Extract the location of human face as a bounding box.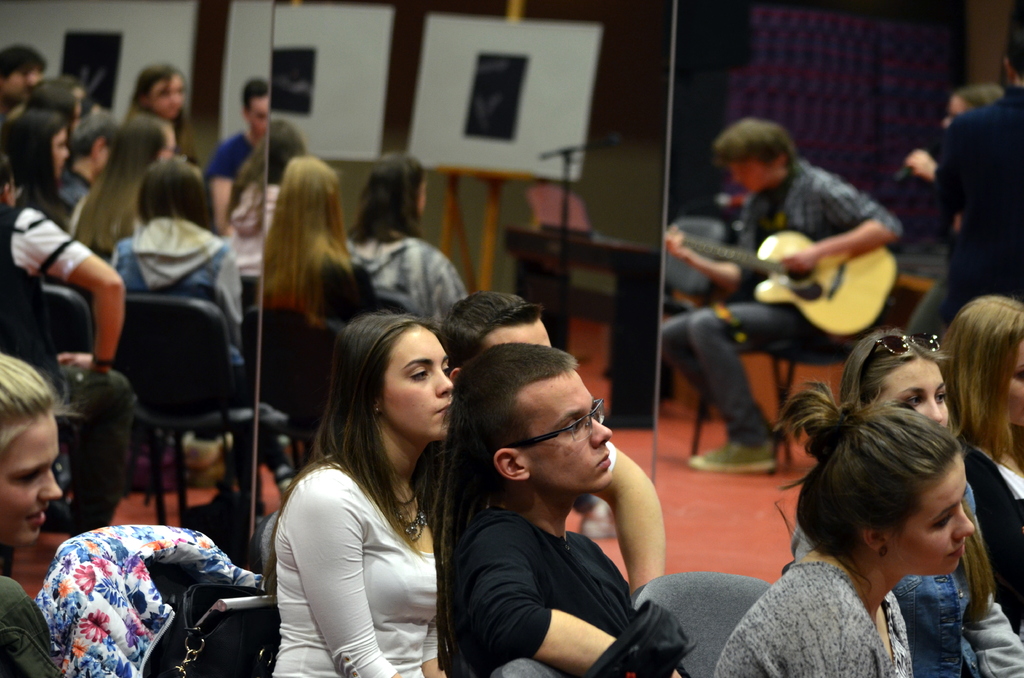
148:77:186:117.
